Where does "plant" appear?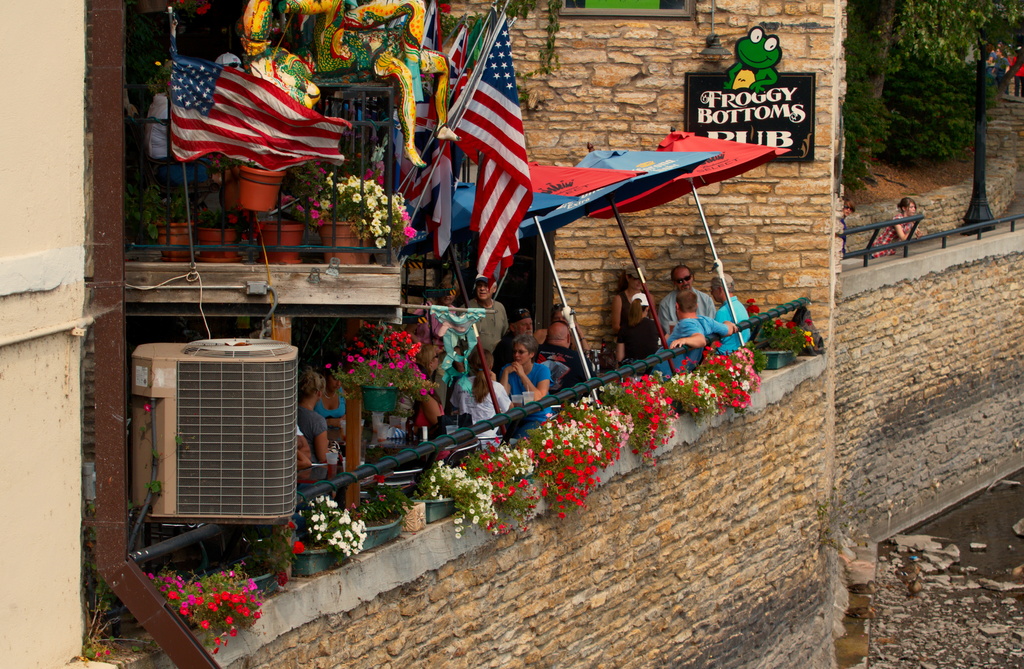
Appears at l=298, t=496, r=369, b=569.
